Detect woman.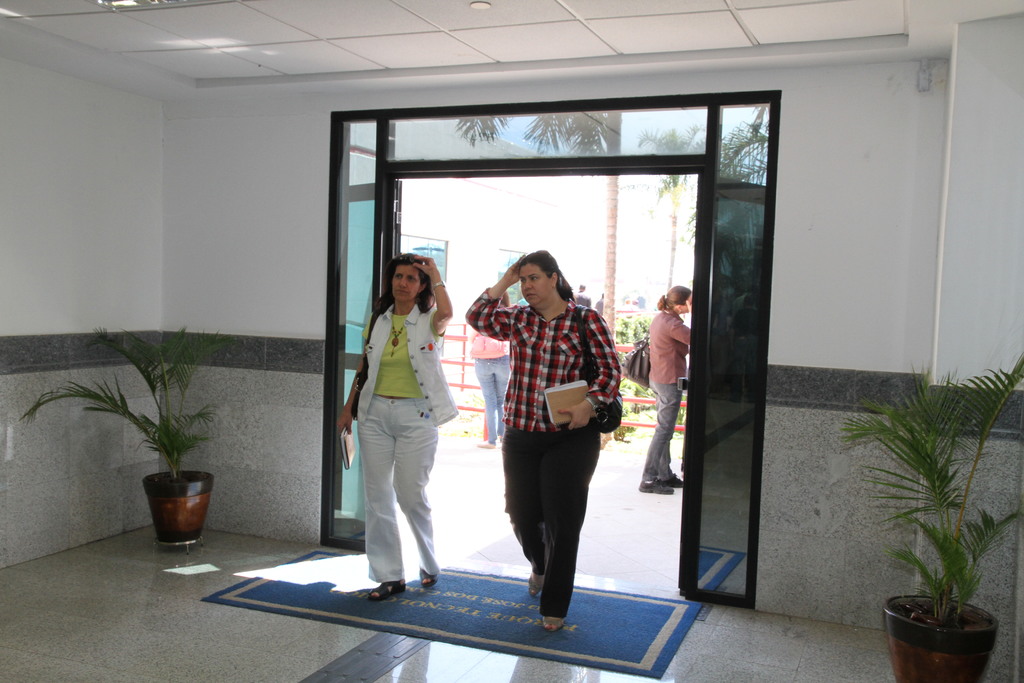
Detected at bbox=[633, 285, 694, 497].
